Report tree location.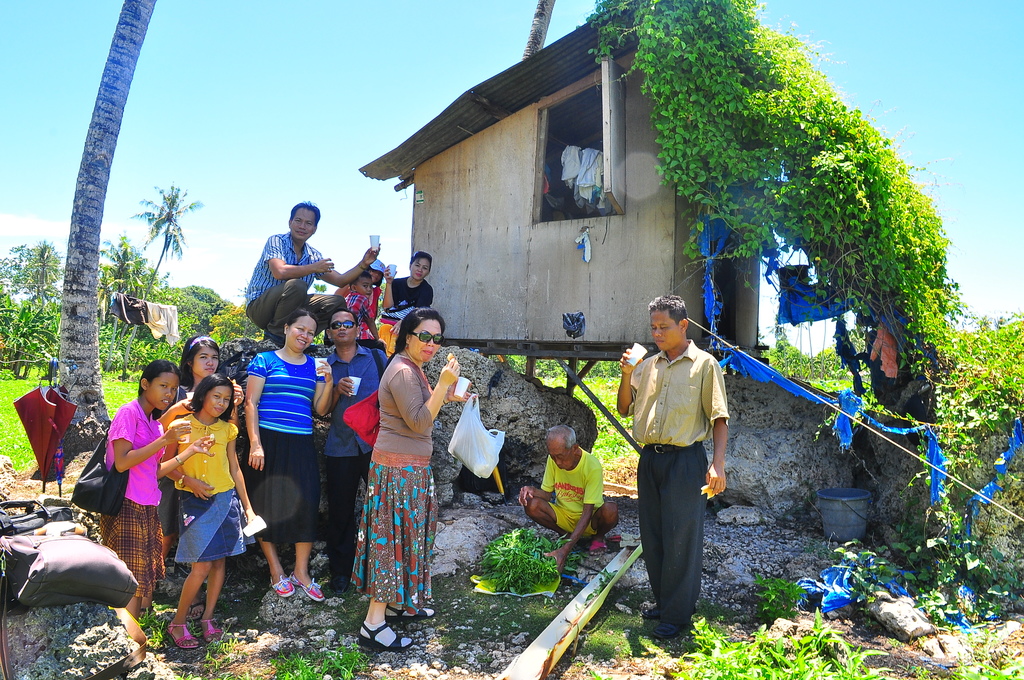
Report: x1=307, y1=329, x2=326, y2=344.
